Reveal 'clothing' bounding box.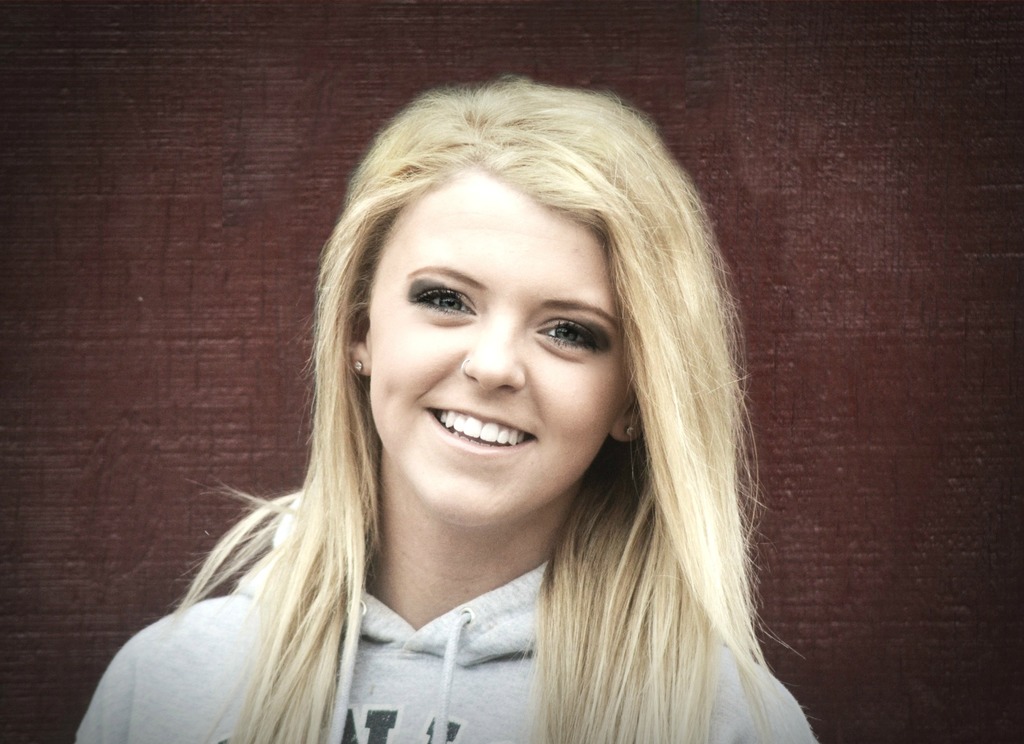
Revealed: 79,561,815,743.
